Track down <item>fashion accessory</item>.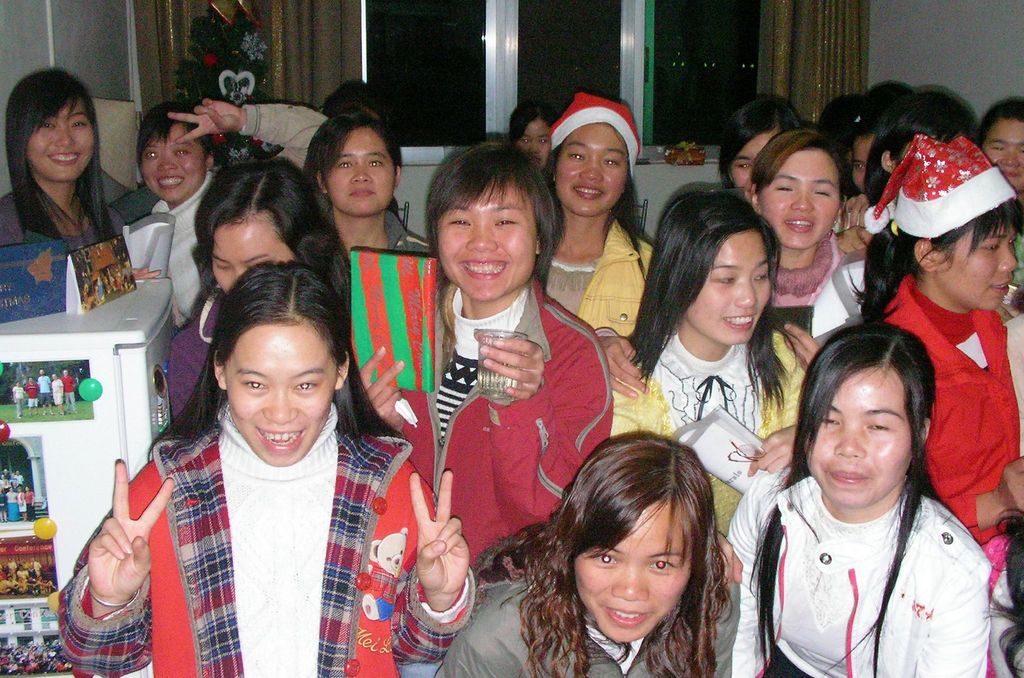
Tracked to <region>860, 130, 1016, 238</region>.
